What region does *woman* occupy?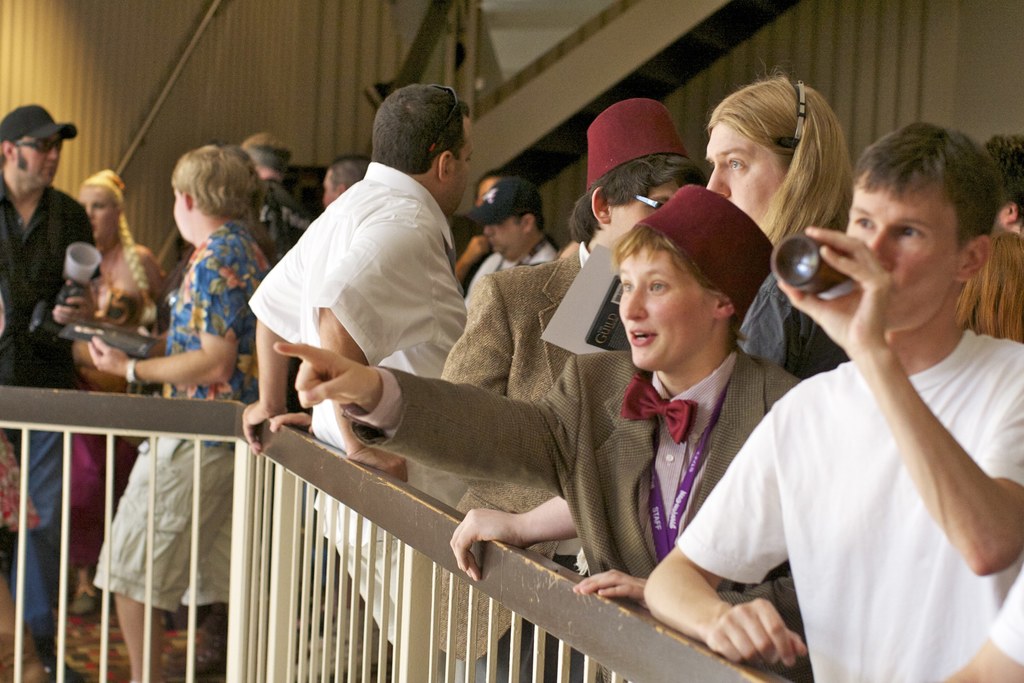
x1=70, y1=168, x2=168, y2=614.
